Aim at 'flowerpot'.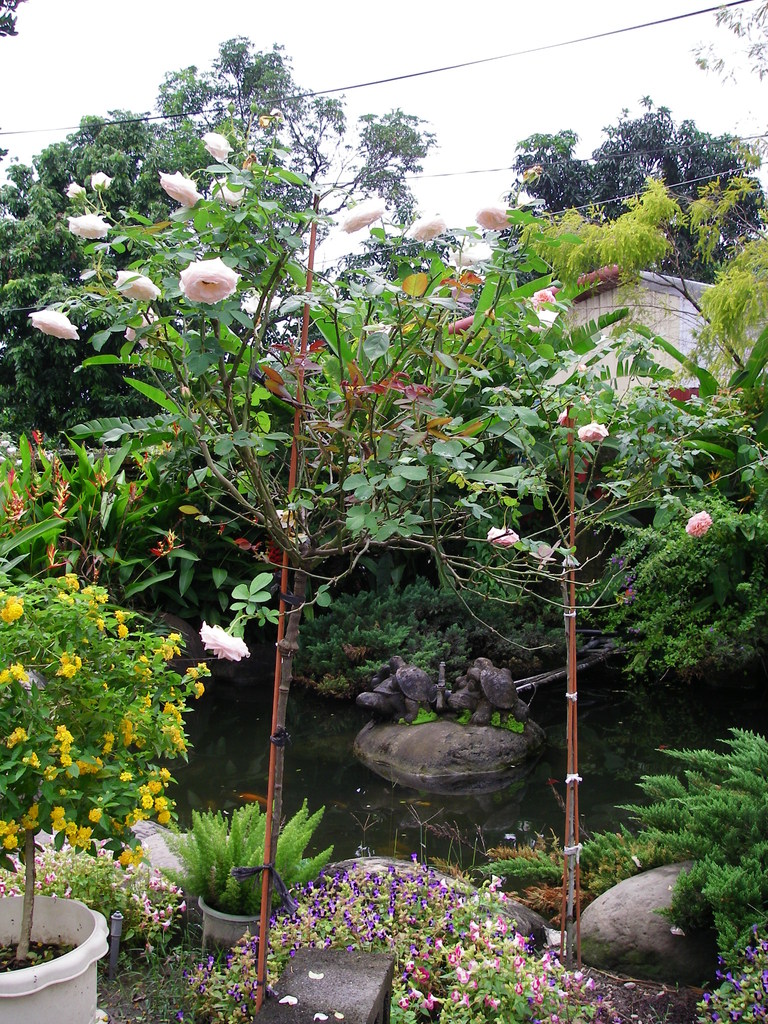
Aimed at [x1=0, y1=907, x2=97, y2=1004].
